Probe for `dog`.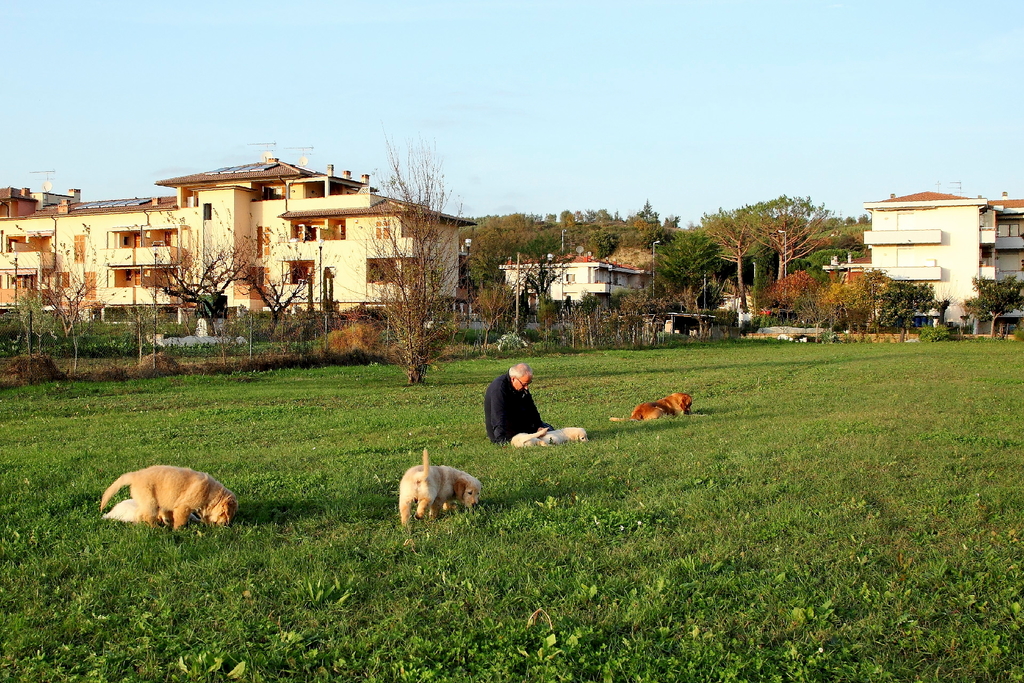
Probe result: crop(510, 425, 555, 447).
